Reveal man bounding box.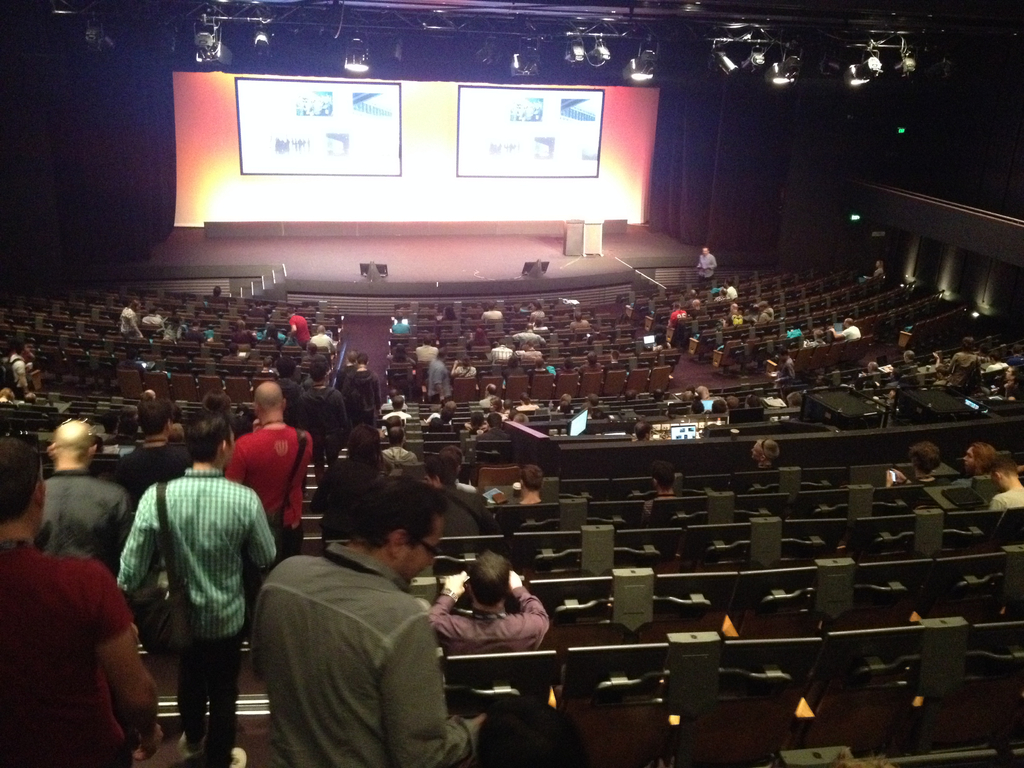
Revealed: detection(388, 312, 419, 337).
